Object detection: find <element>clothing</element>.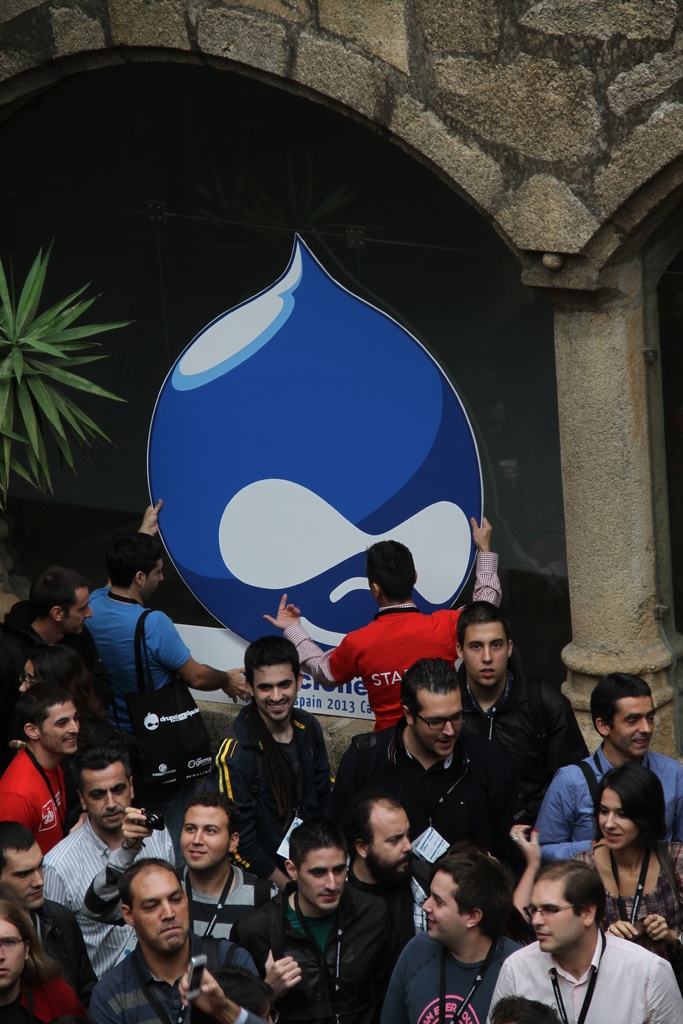
pyautogui.locateOnScreen(533, 741, 680, 844).
